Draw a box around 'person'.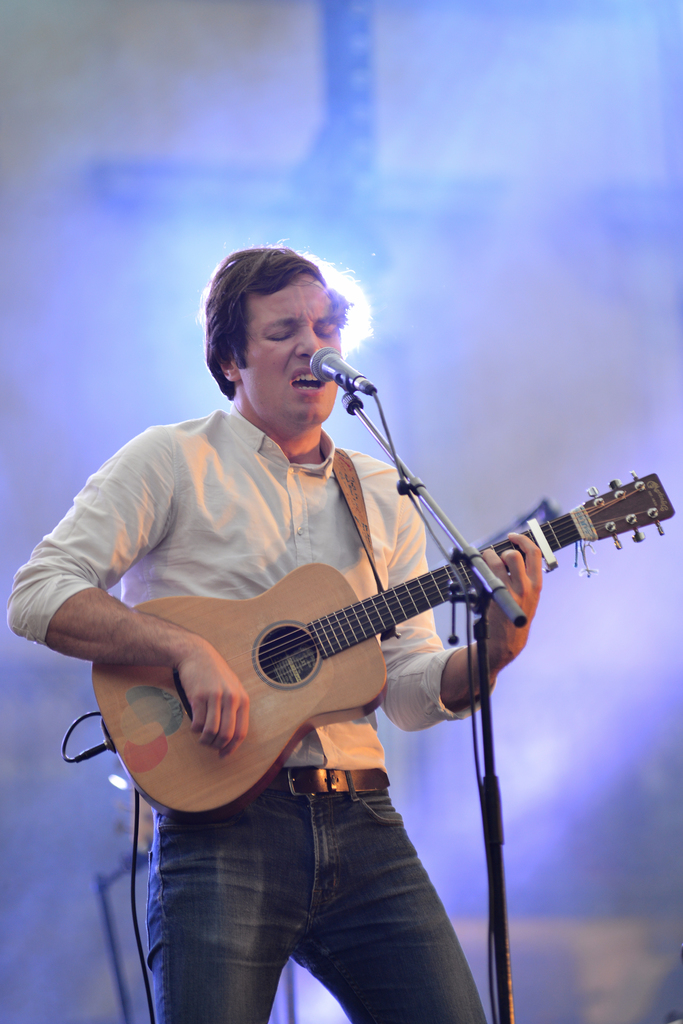
detection(6, 246, 540, 1023).
